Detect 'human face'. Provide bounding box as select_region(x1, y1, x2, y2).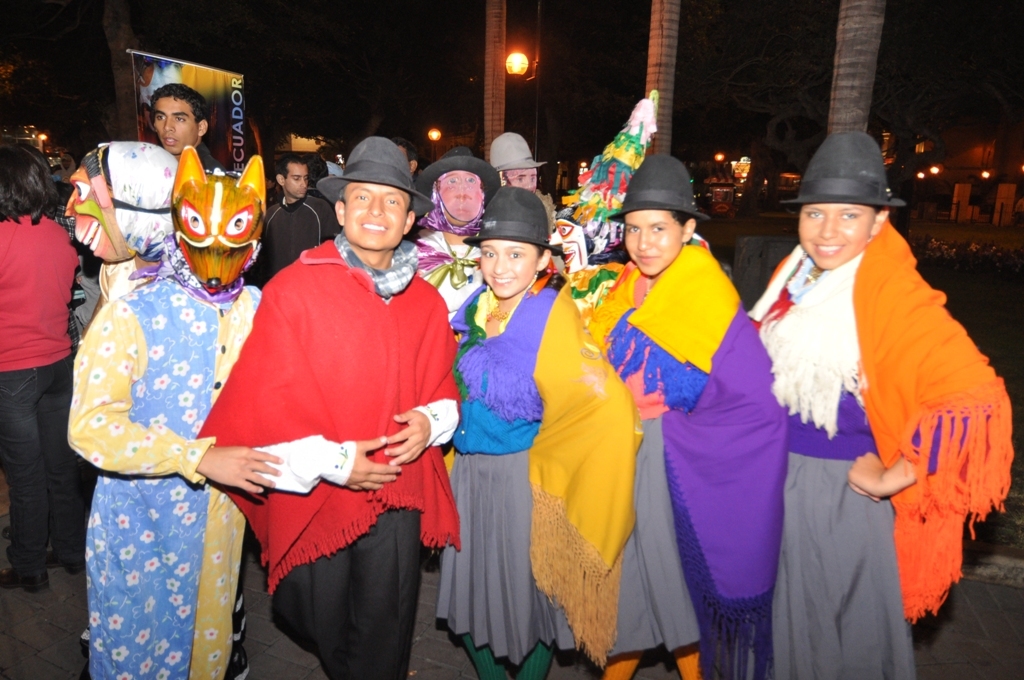
select_region(286, 167, 310, 203).
